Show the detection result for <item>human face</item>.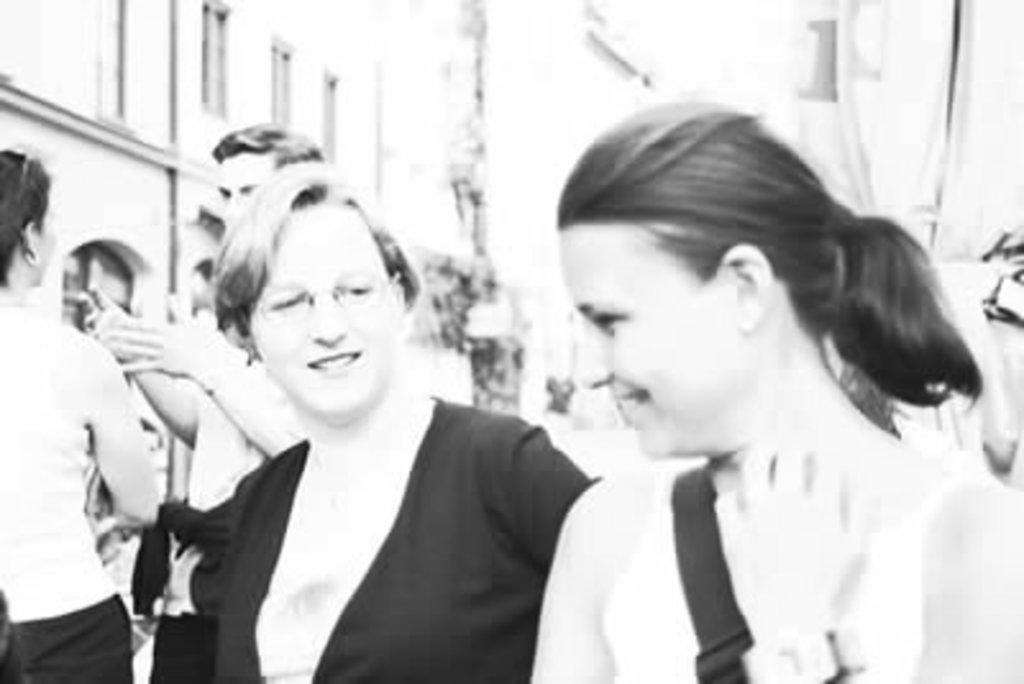
558:228:740:471.
